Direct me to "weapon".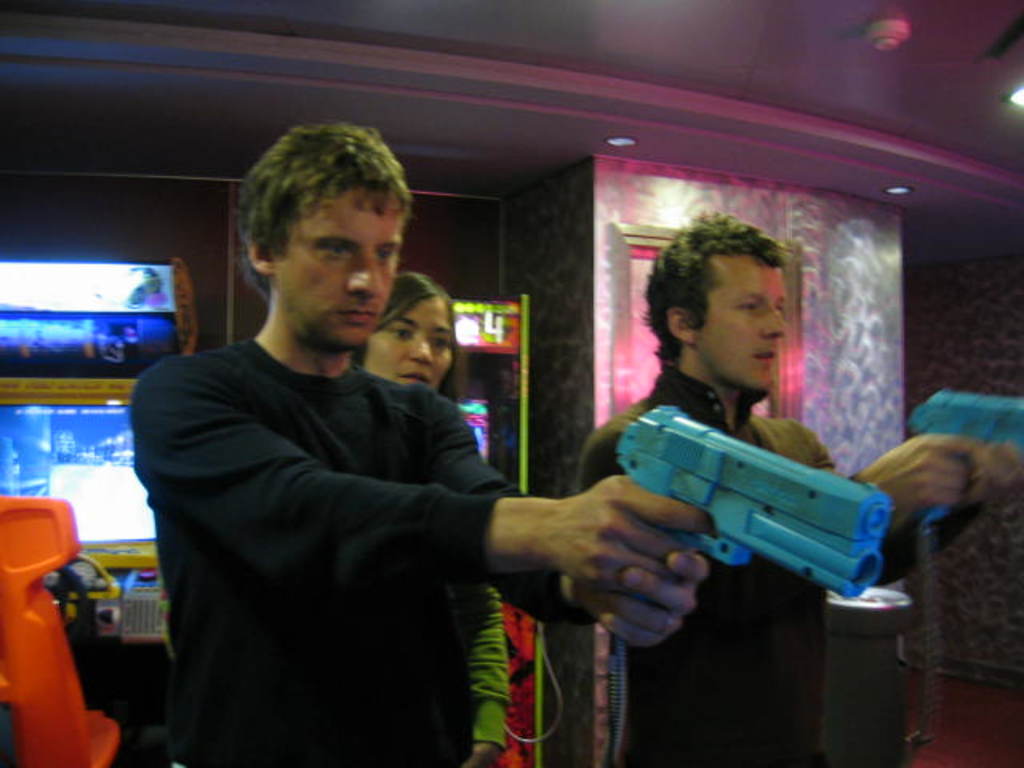
Direction: select_region(603, 418, 896, 618).
